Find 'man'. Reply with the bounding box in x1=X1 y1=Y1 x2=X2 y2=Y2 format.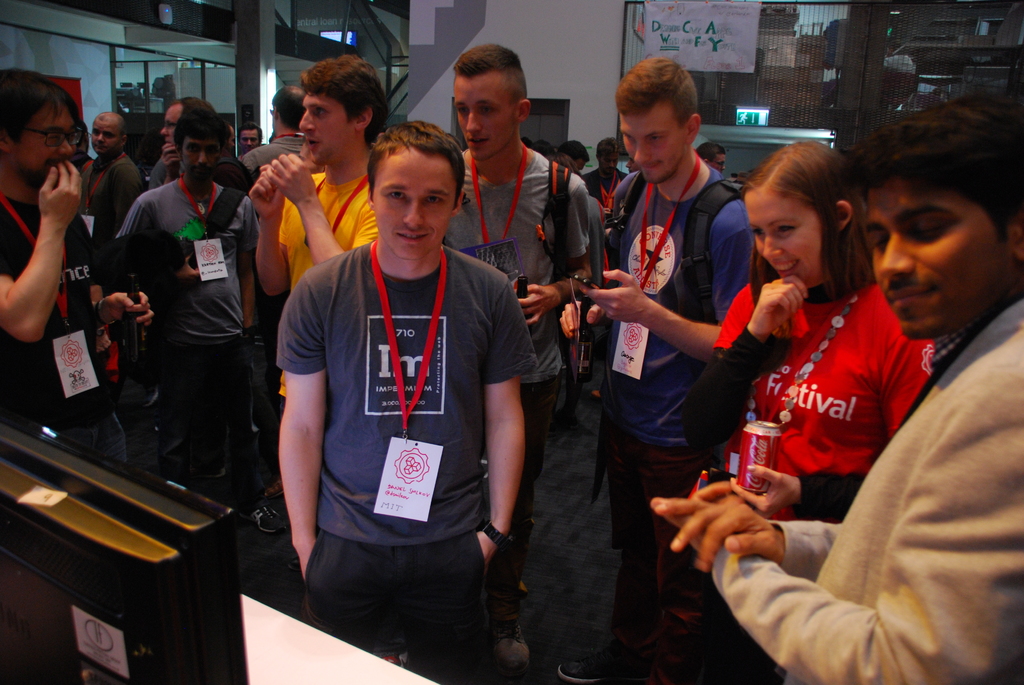
x1=441 y1=45 x2=610 y2=684.
